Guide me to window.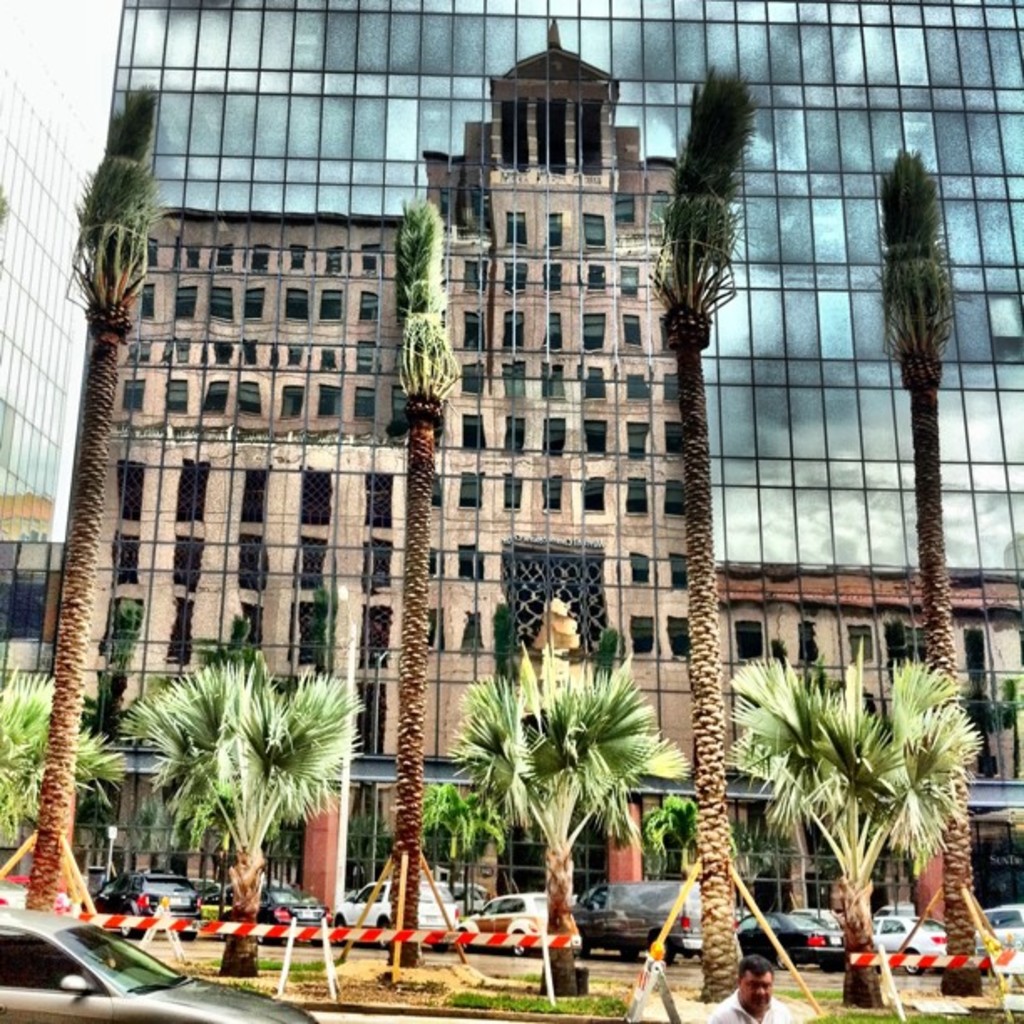
Guidance: [x1=323, y1=383, x2=356, y2=417].
